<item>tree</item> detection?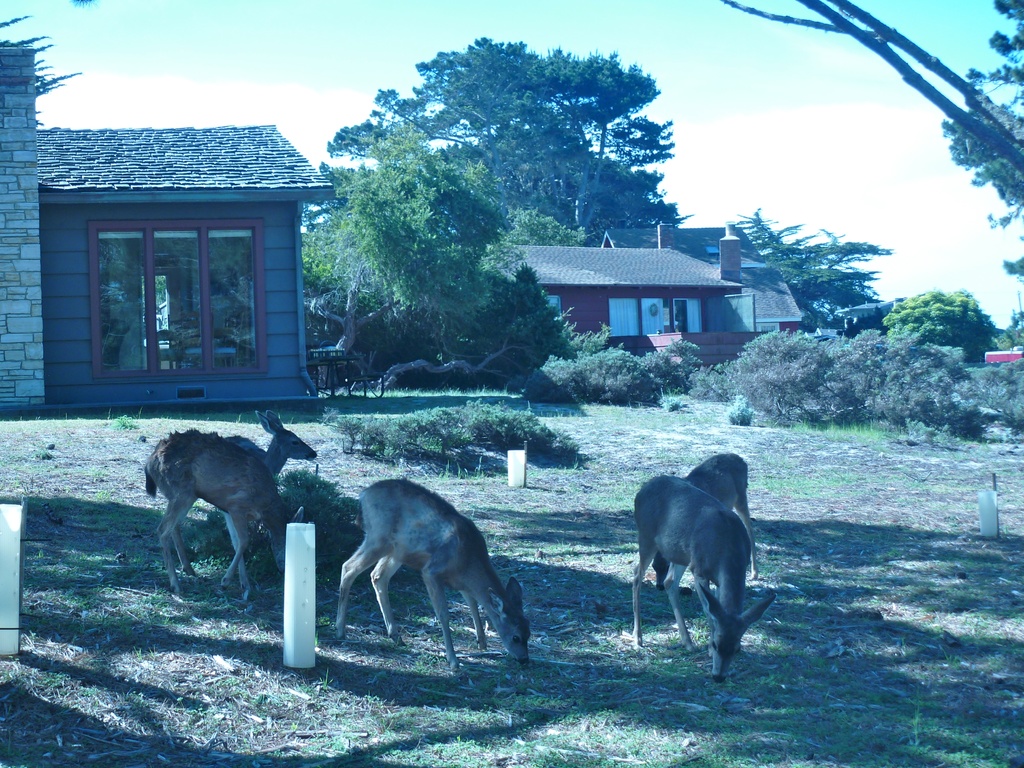
box(293, 128, 566, 393)
